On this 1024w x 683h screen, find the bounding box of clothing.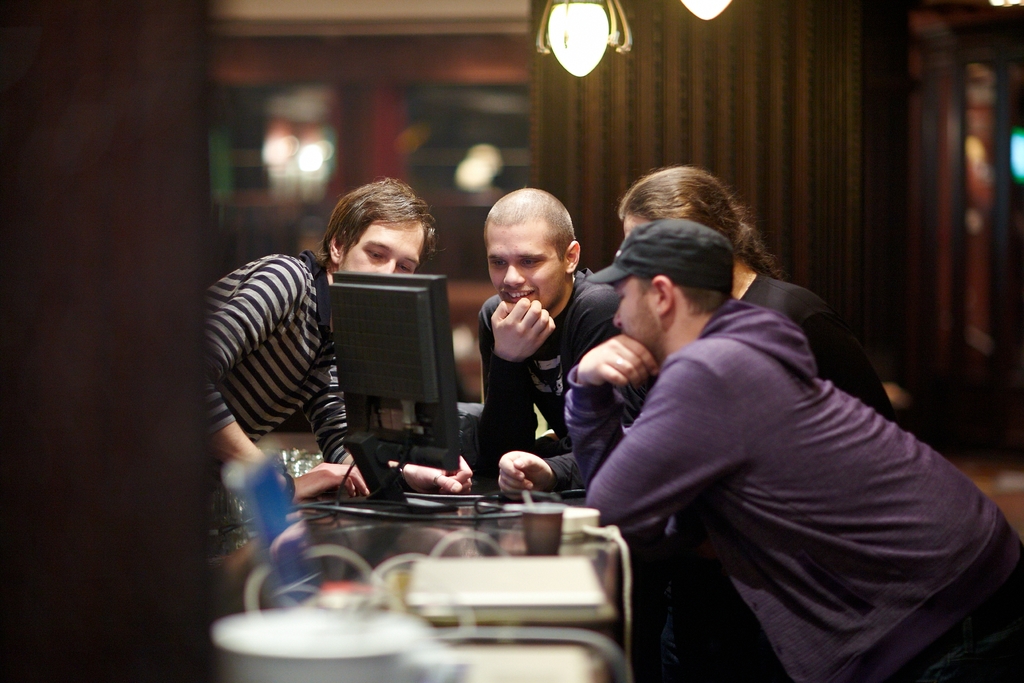
Bounding box: 467/268/631/464.
